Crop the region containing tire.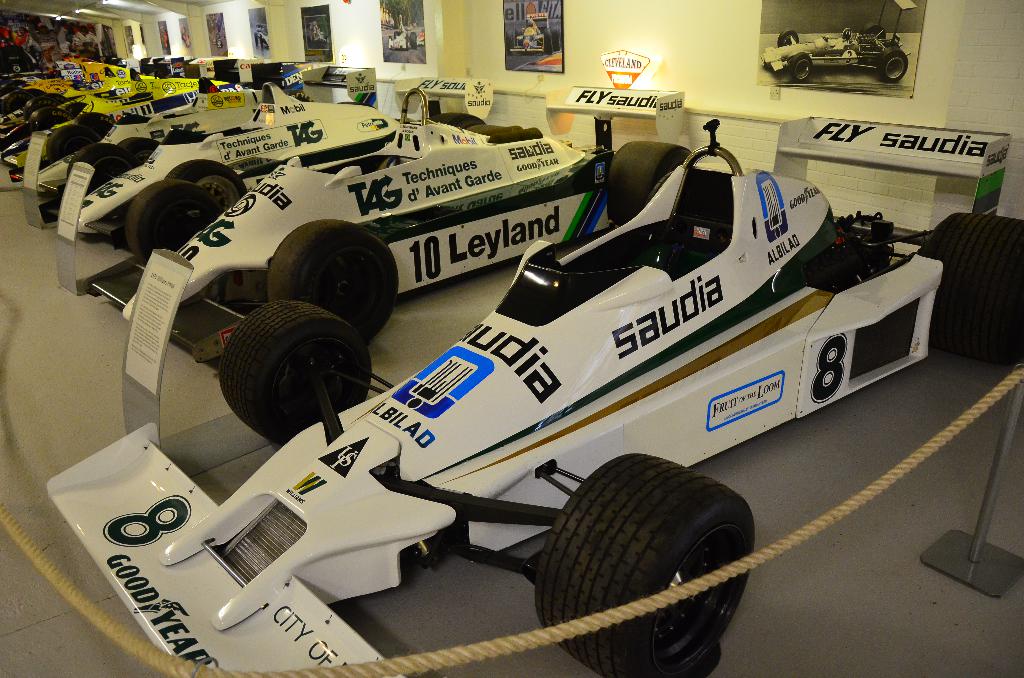
Crop region: <bbox>0, 89, 34, 117</bbox>.
